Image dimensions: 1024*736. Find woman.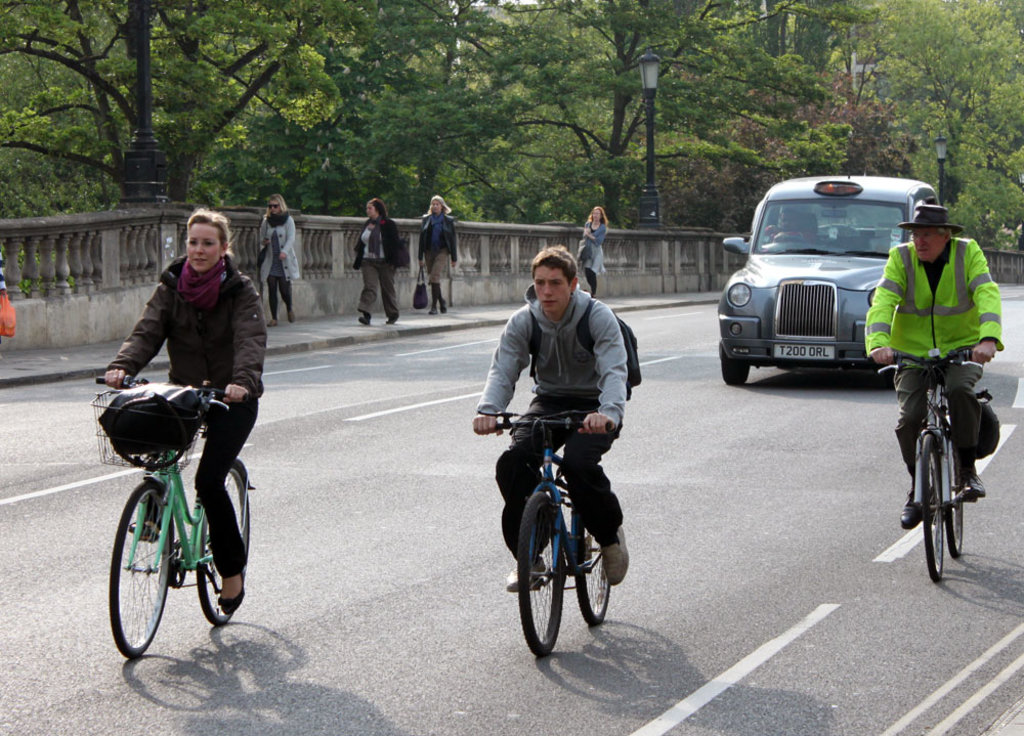
region(259, 197, 302, 327).
